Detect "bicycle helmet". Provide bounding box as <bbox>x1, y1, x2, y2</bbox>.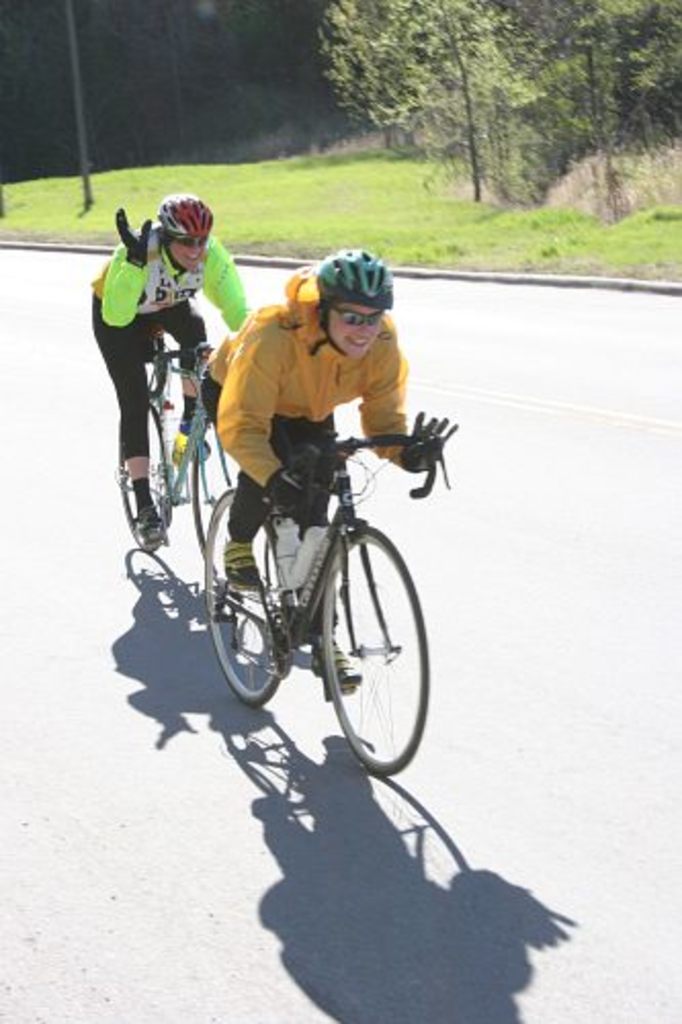
<bbox>328, 248, 395, 299</bbox>.
